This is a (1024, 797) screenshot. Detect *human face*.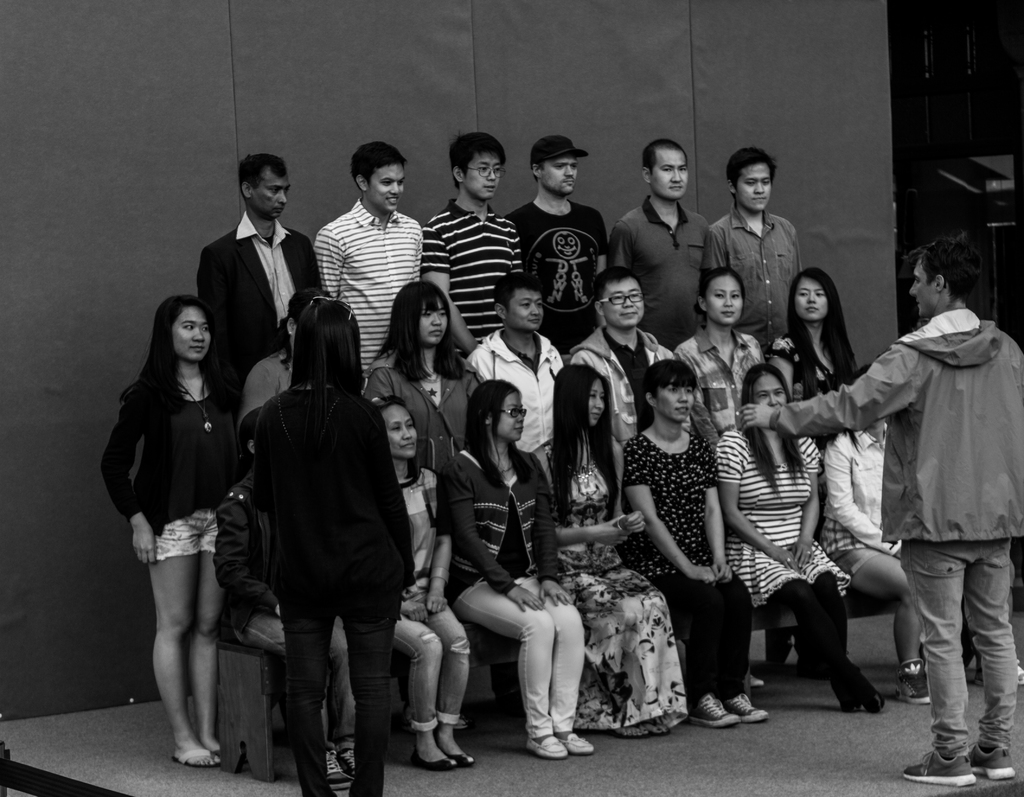
656/153/687/191.
